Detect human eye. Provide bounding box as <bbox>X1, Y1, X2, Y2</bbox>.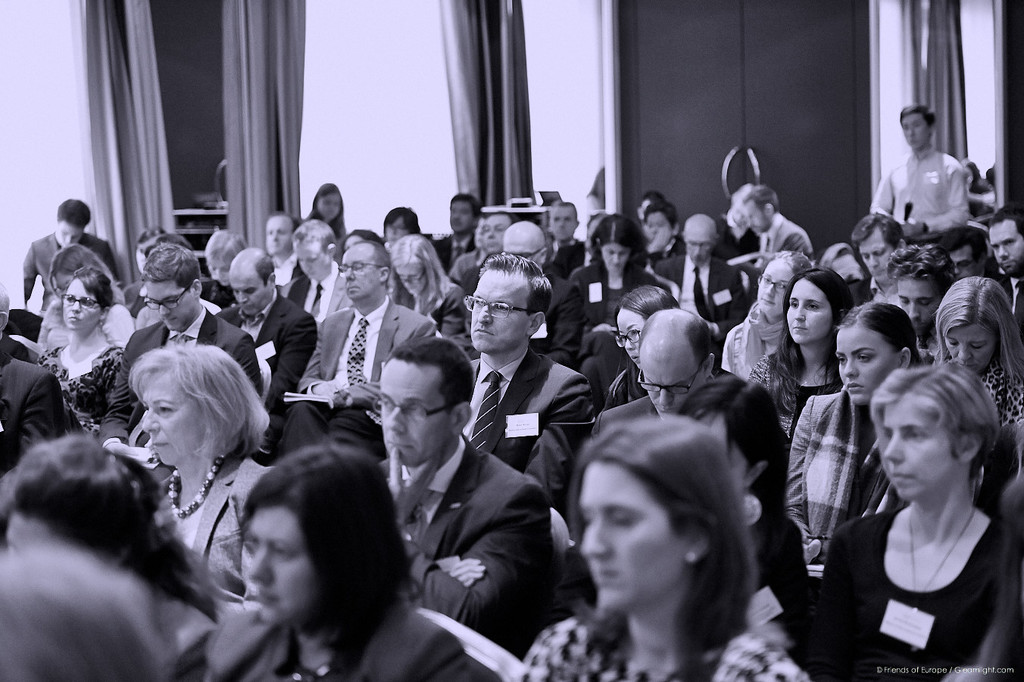
<bbox>838, 354, 847, 364</bbox>.
